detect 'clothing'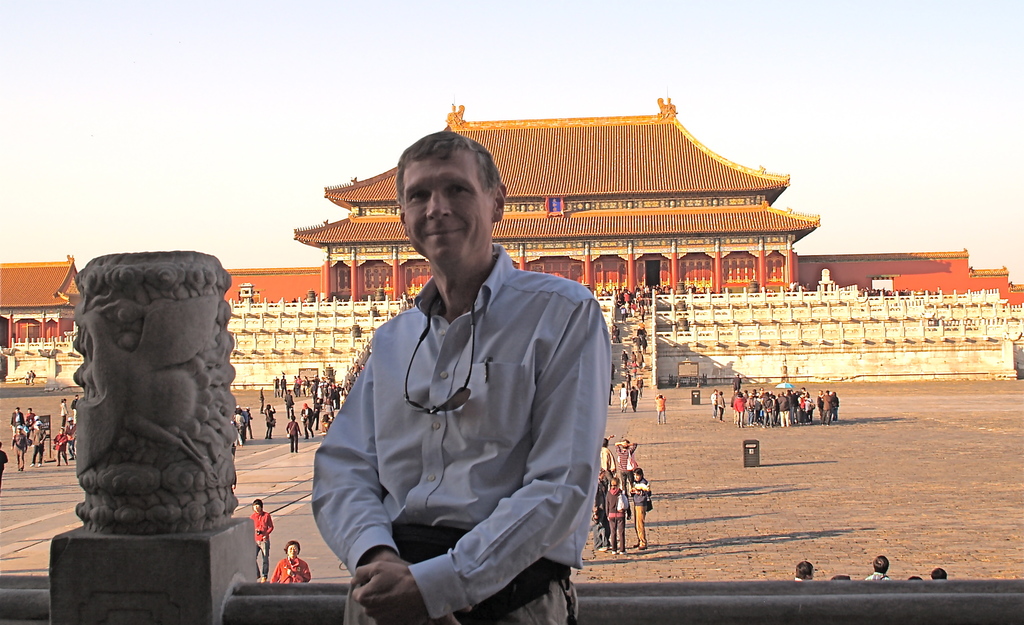
<bbox>731, 413, 747, 431</bbox>
